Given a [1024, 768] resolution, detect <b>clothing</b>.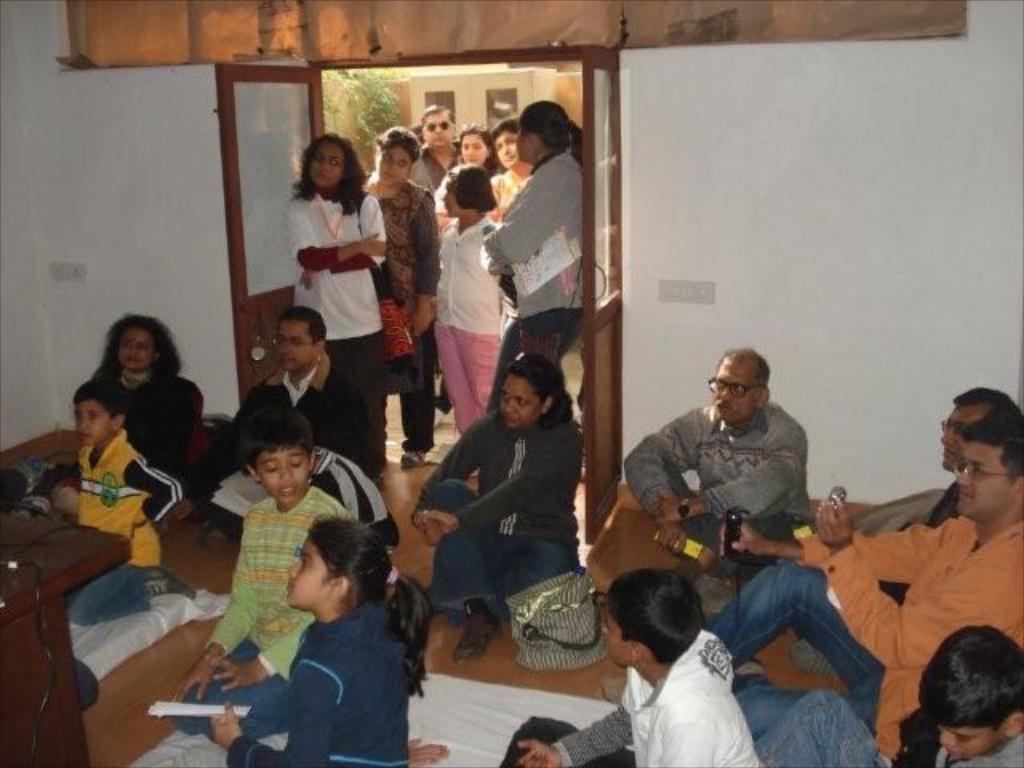
229:587:418:766.
